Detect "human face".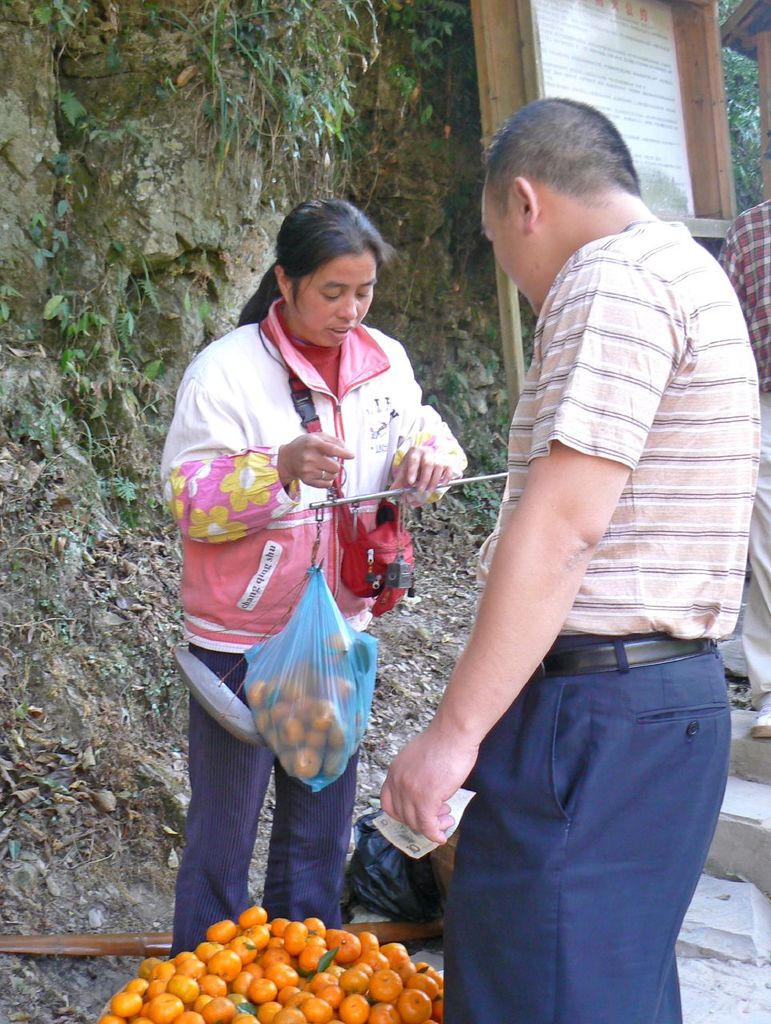
Detected at [left=486, top=171, right=544, bottom=319].
